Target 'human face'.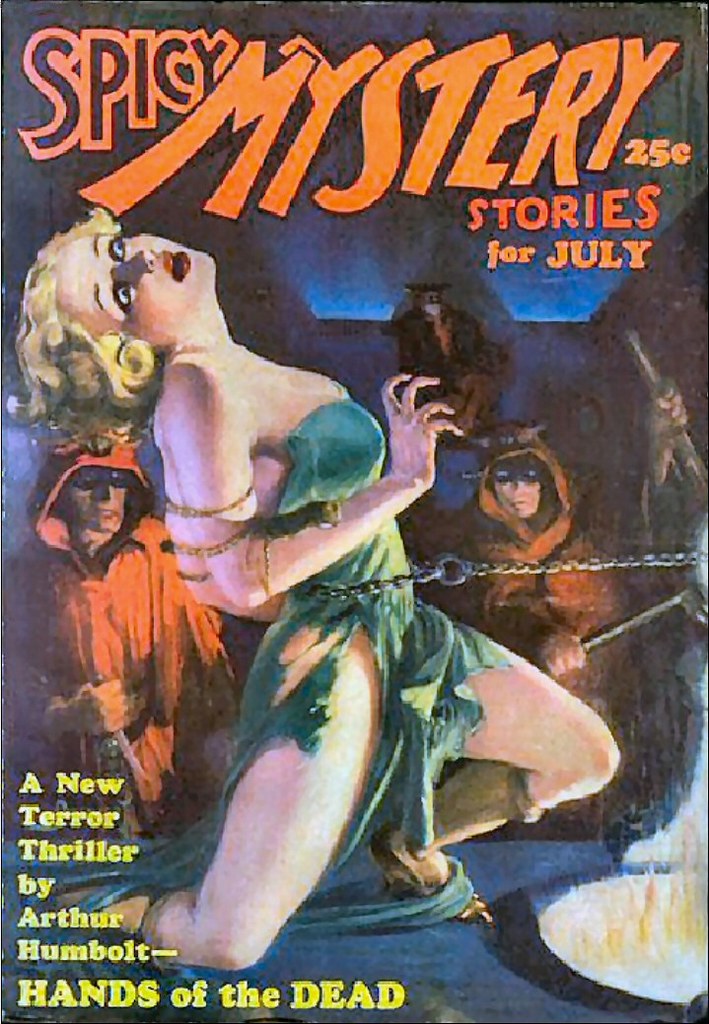
Target region: 493, 479, 544, 523.
